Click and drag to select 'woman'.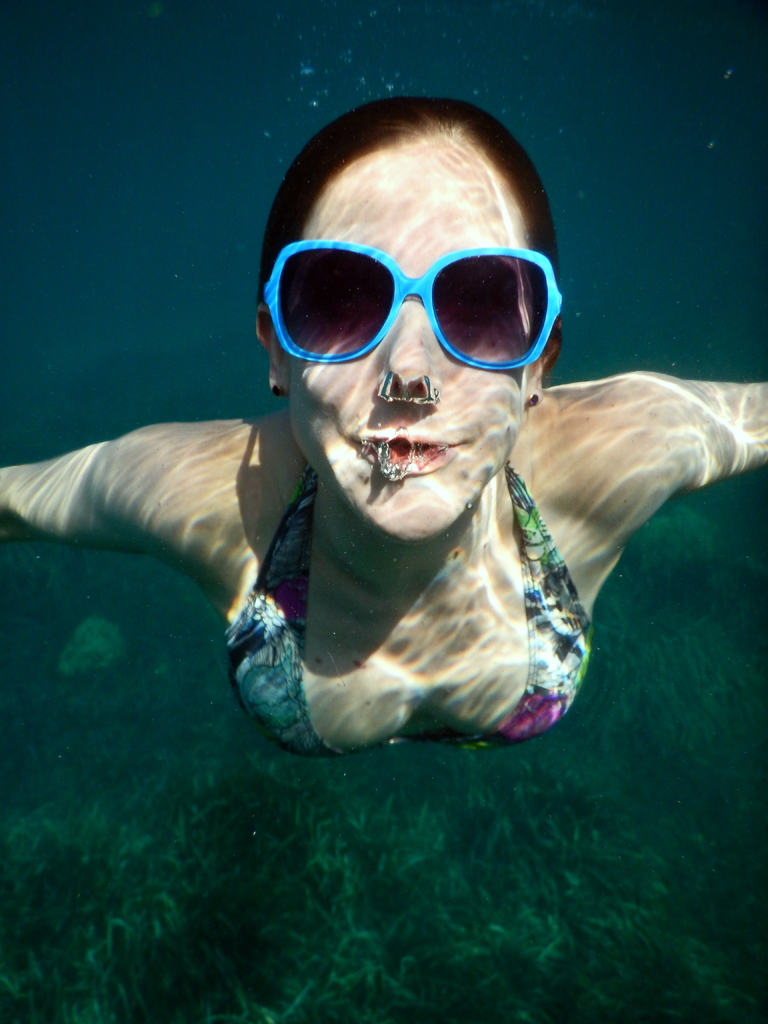
Selection: [0,92,750,804].
